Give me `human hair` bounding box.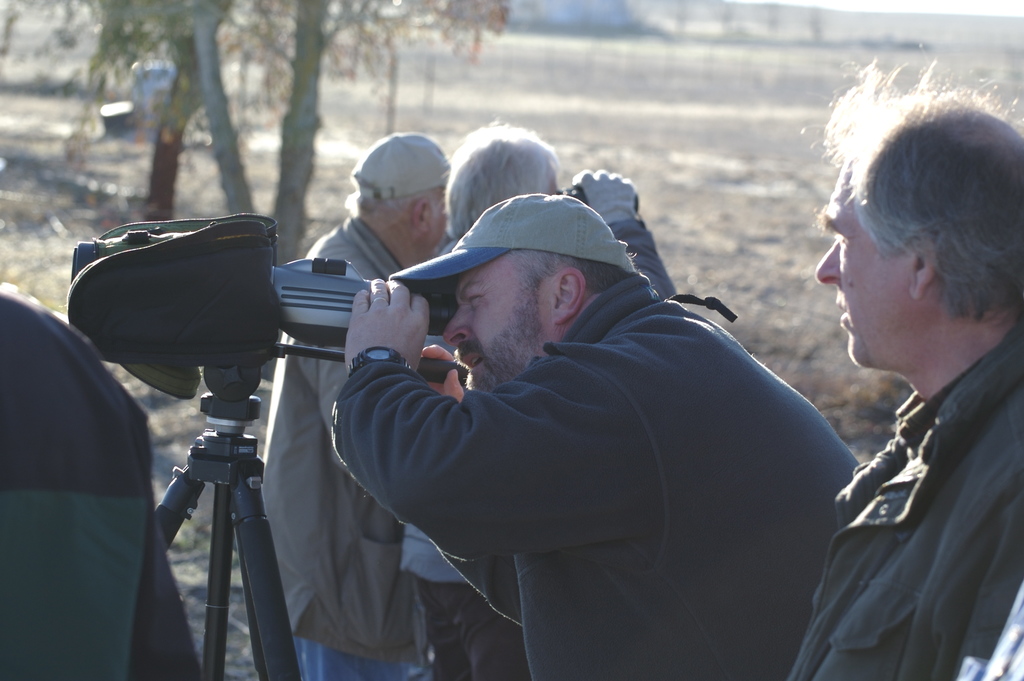
pyautogui.locateOnScreen(339, 185, 438, 222).
